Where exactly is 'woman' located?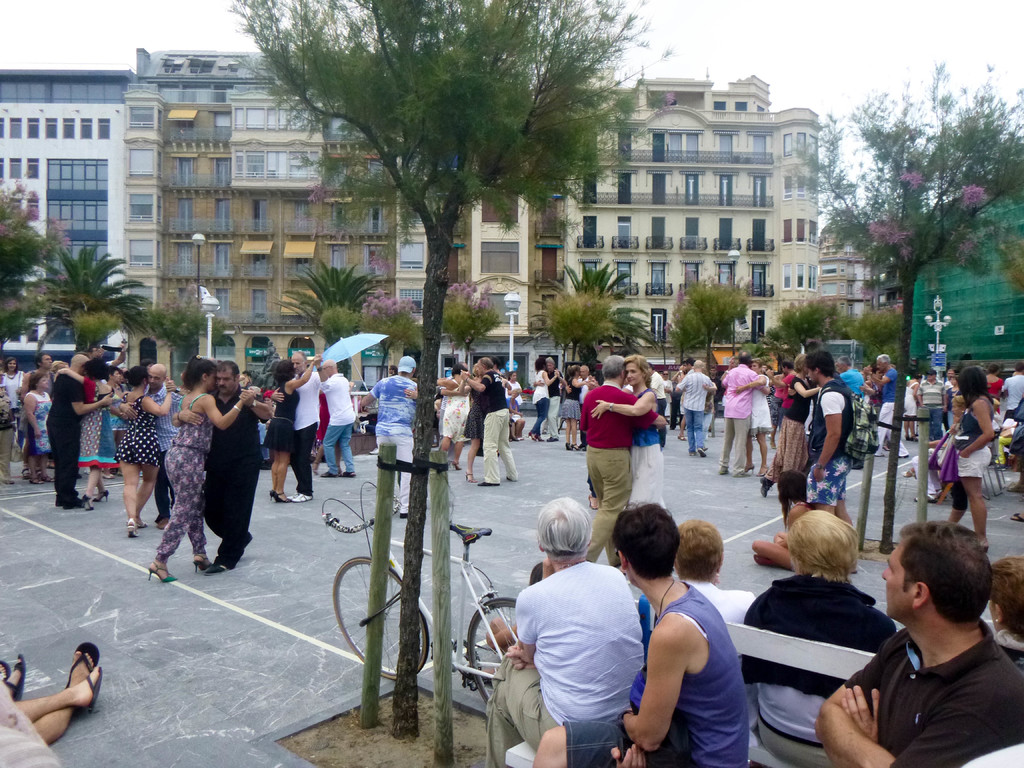
Its bounding box is [526,355,559,444].
